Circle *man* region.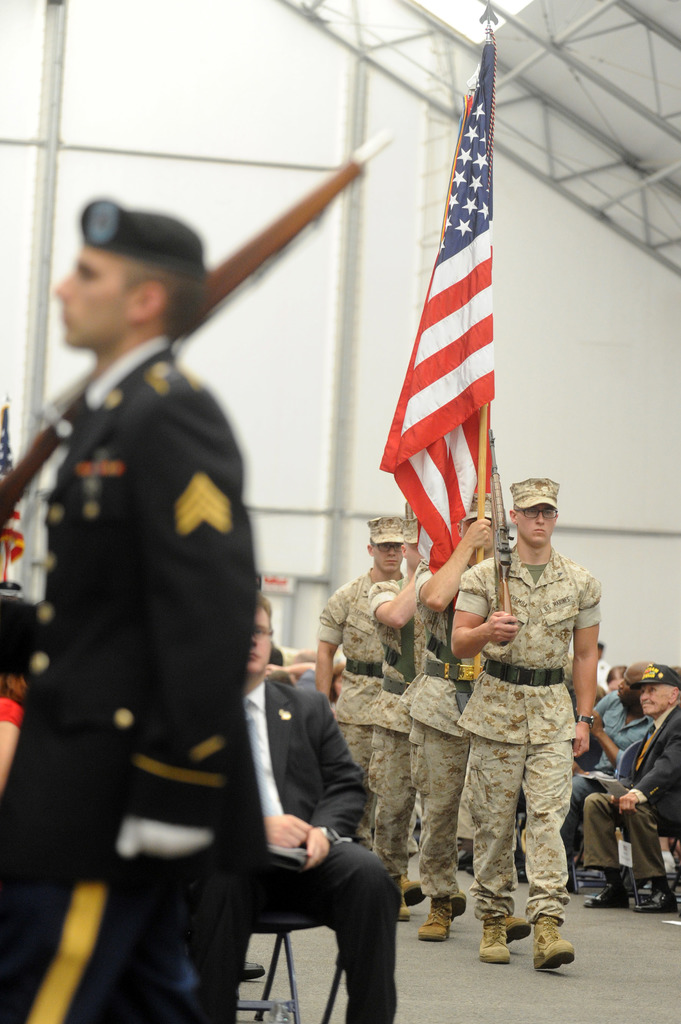
Region: select_region(300, 508, 413, 858).
